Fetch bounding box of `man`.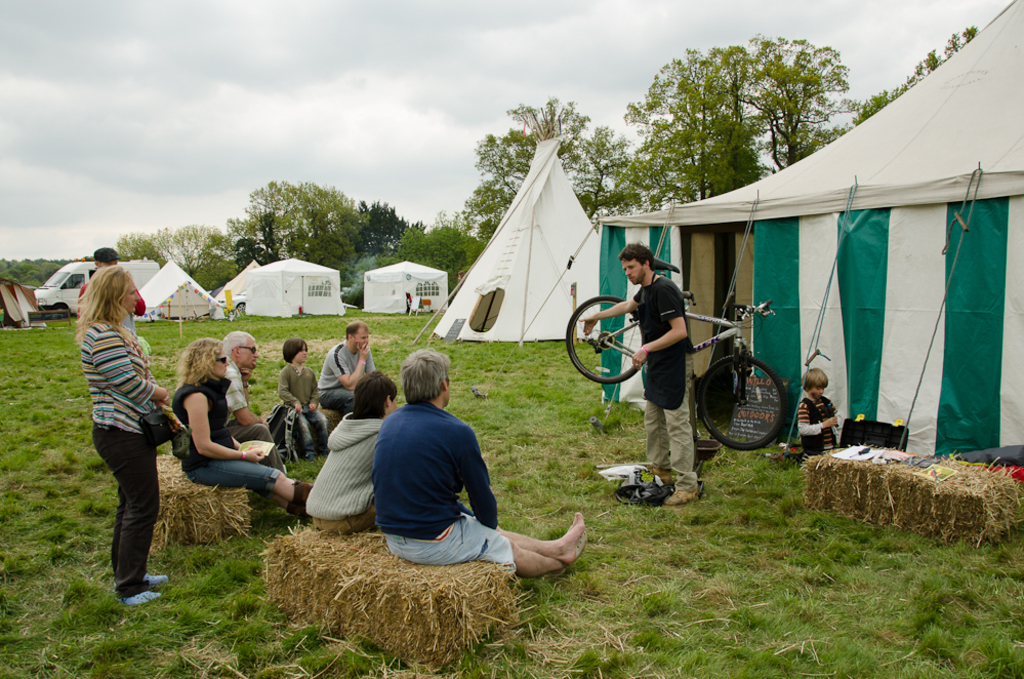
Bbox: rect(578, 243, 700, 508).
